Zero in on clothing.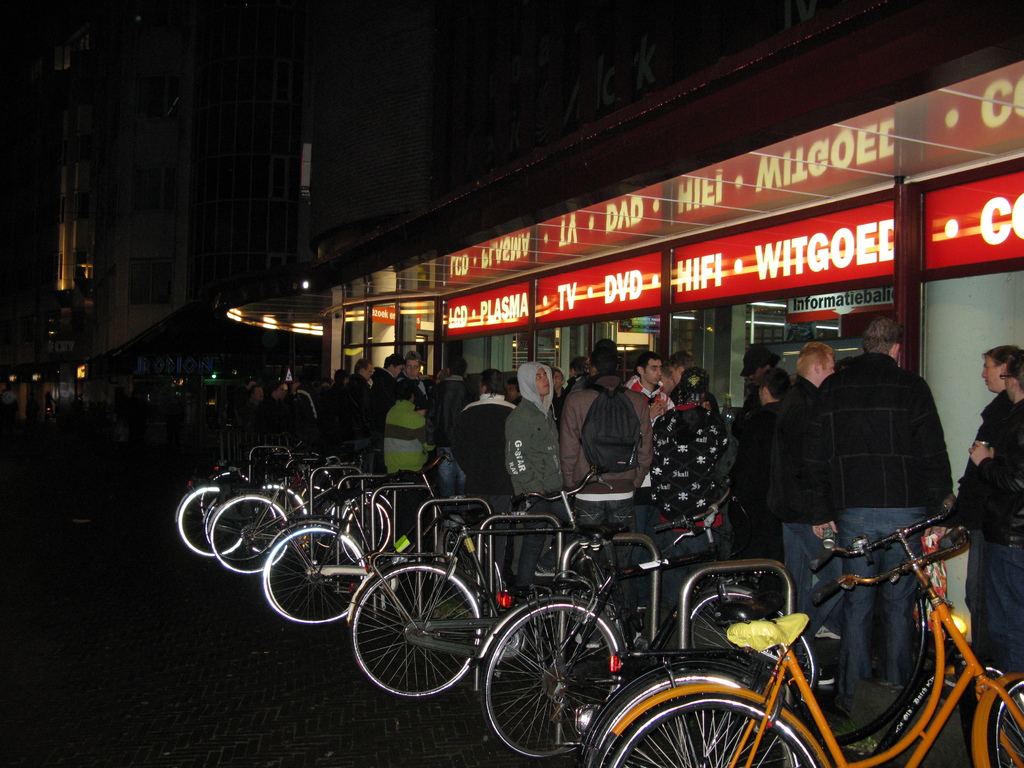
Zeroed in: {"left": 980, "top": 399, "right": 1023, "bottom": 680}.
